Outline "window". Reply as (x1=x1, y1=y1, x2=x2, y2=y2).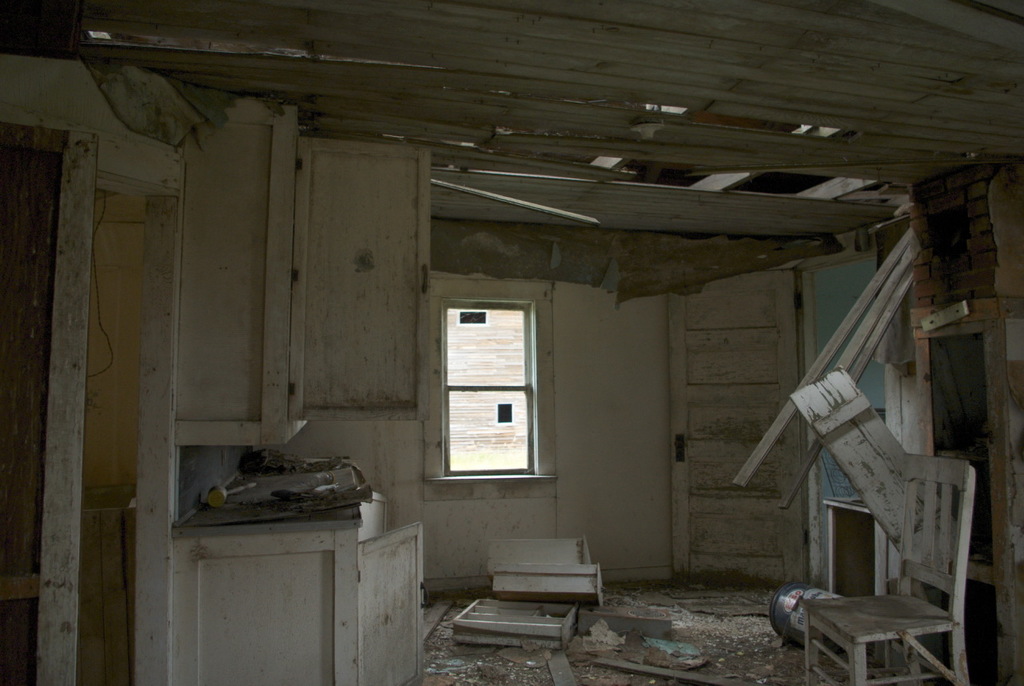
(x1=445, y1=271, x2=562, y2=497).
